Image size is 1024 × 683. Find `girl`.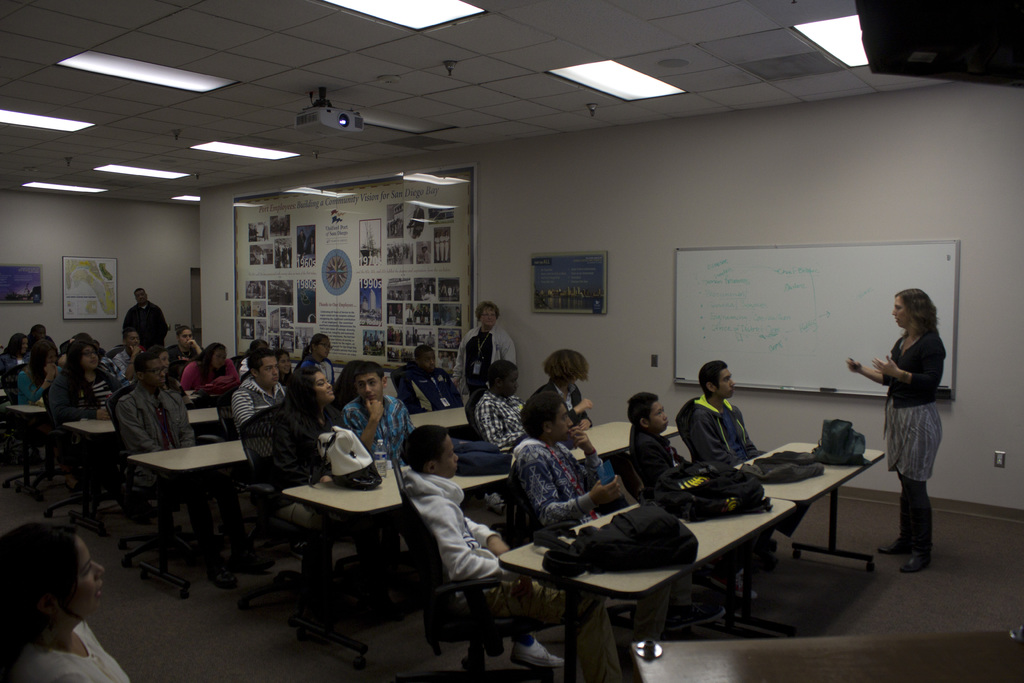
crop(43, 338, 114, 420).
